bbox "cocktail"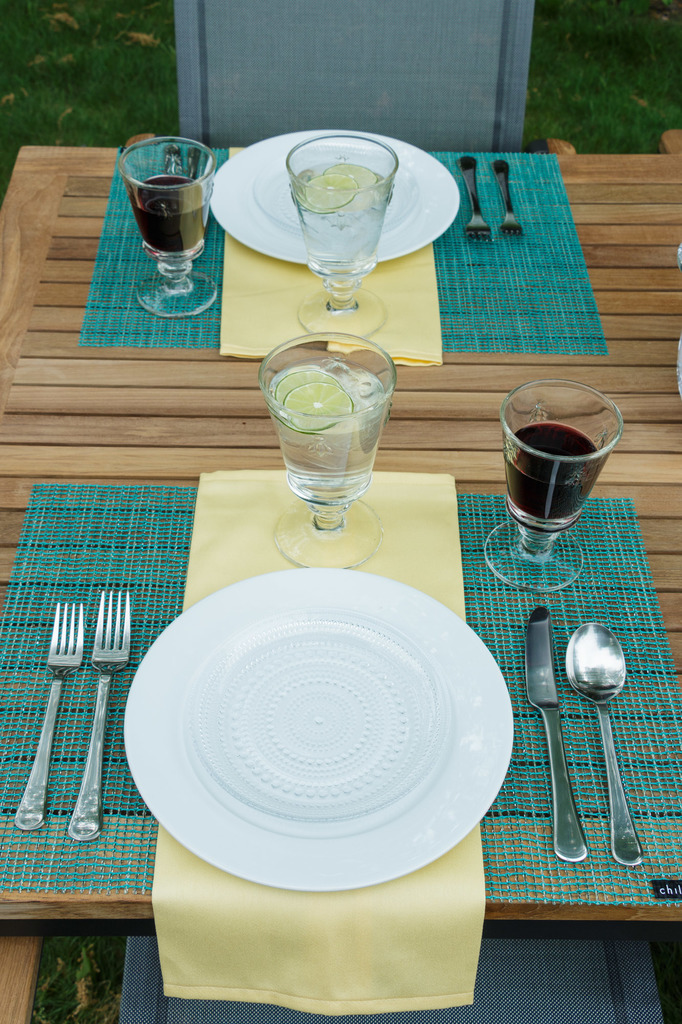
locate(267, 322, 412, 530)
